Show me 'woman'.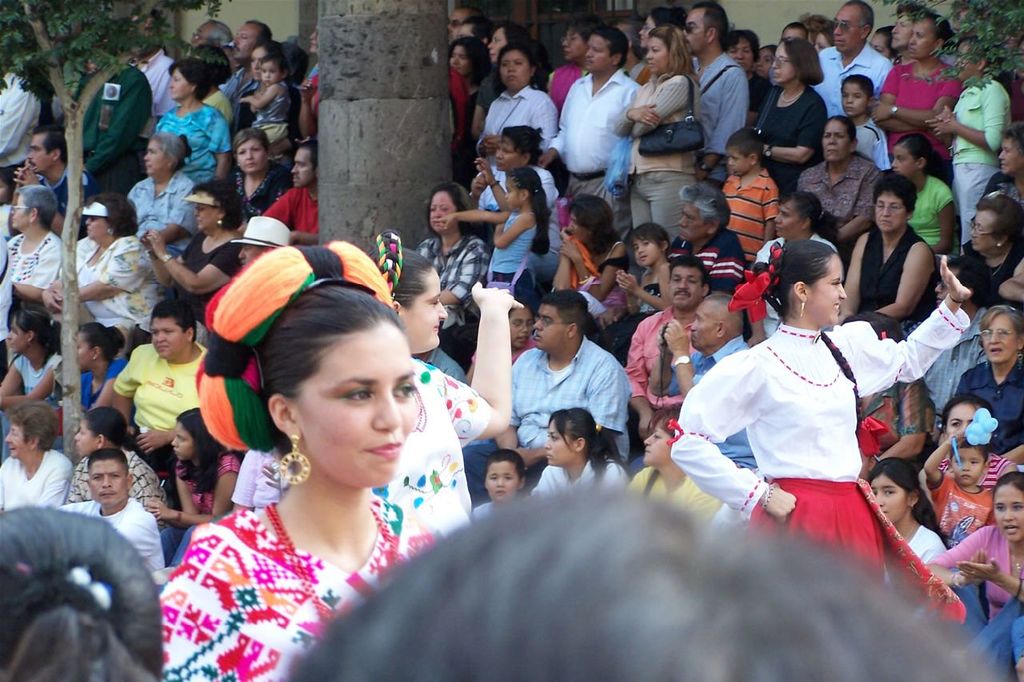
'woman' is here: 59, 410, 171, 532.
